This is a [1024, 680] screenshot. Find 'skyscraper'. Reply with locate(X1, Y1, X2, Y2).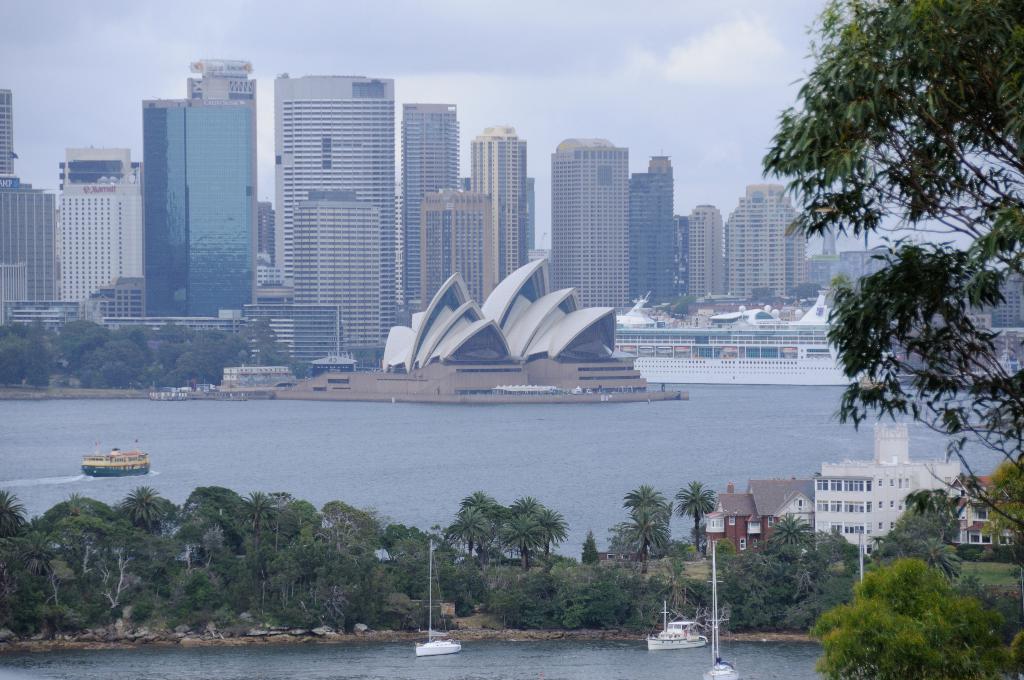
locate(51, 135, 143, 311).
